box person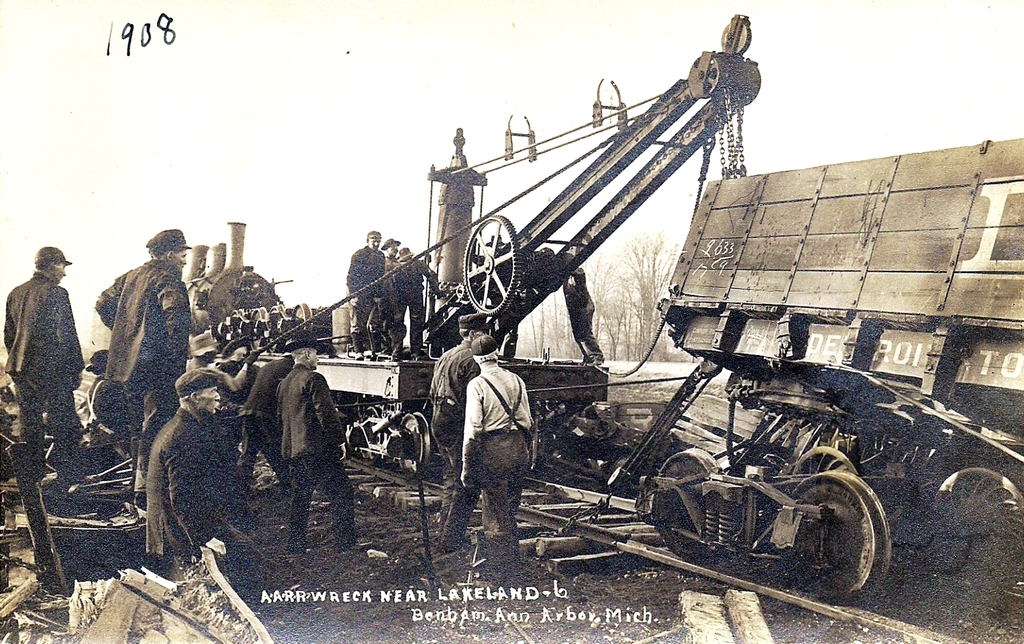
{"x1": 345, "y1": 230, "x2": 387, "y2": 364}
